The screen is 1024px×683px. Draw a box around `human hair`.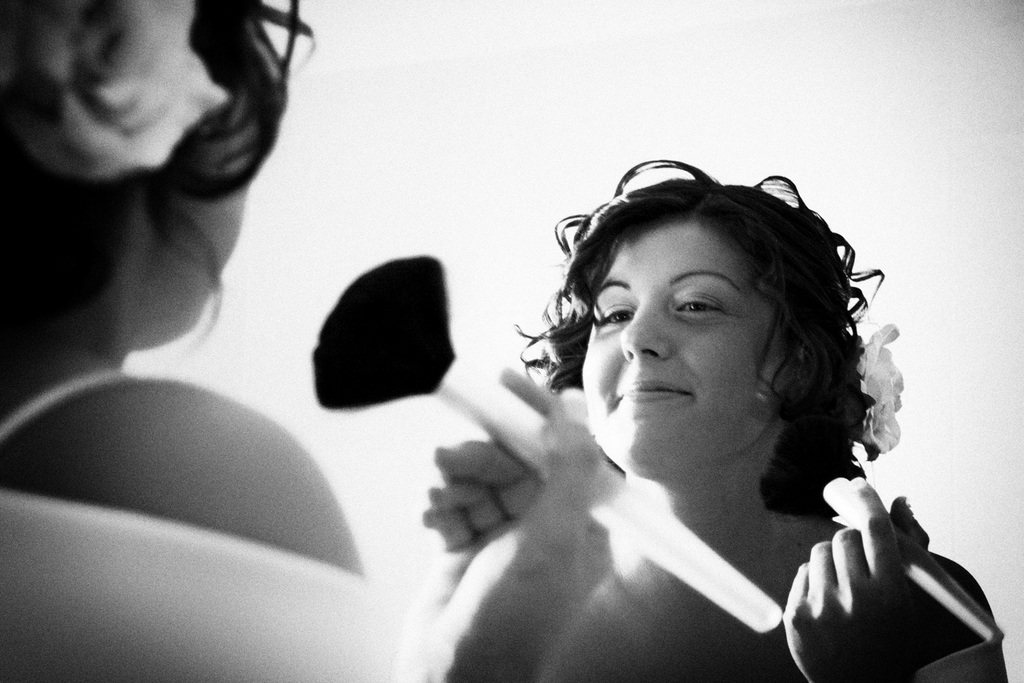
542,176,872,497.
